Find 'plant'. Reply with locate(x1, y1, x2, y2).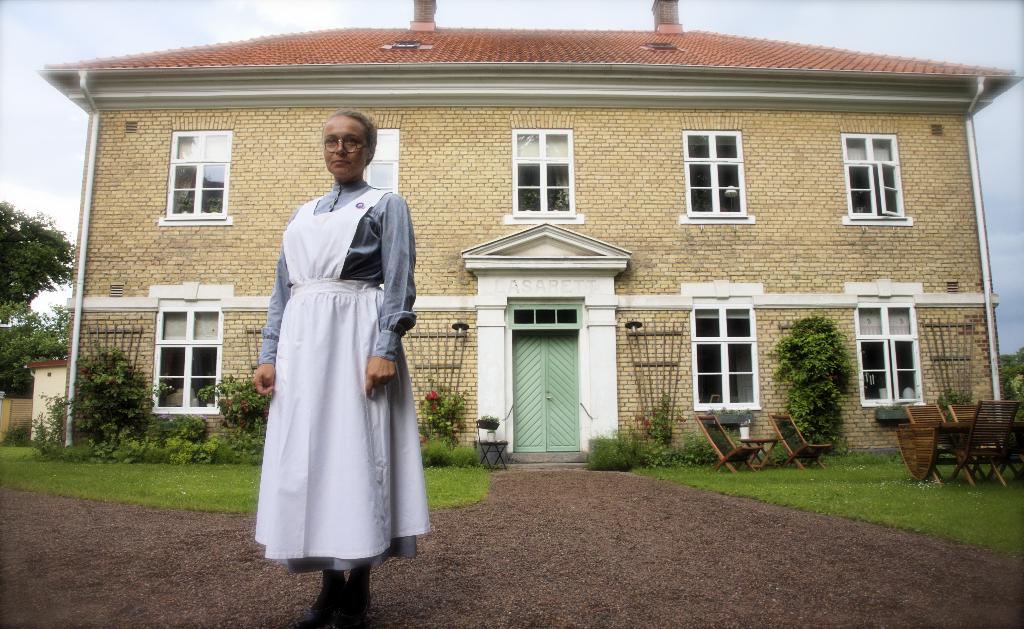
locate(989, 347, 1023, 422).
